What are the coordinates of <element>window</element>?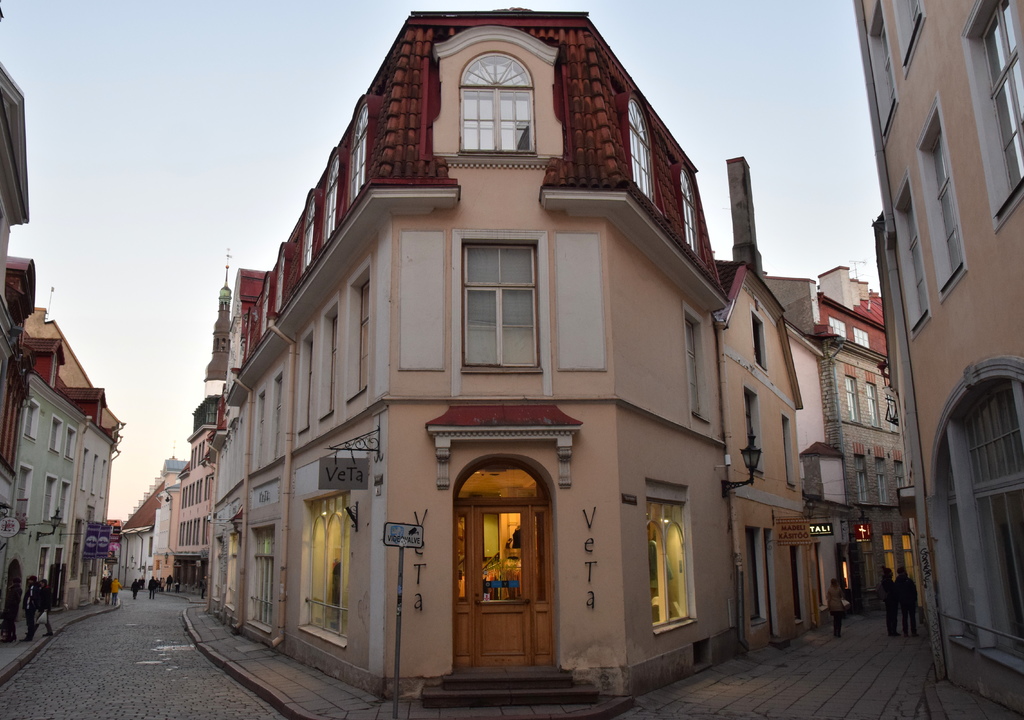
(254, 396, 266, 474).
